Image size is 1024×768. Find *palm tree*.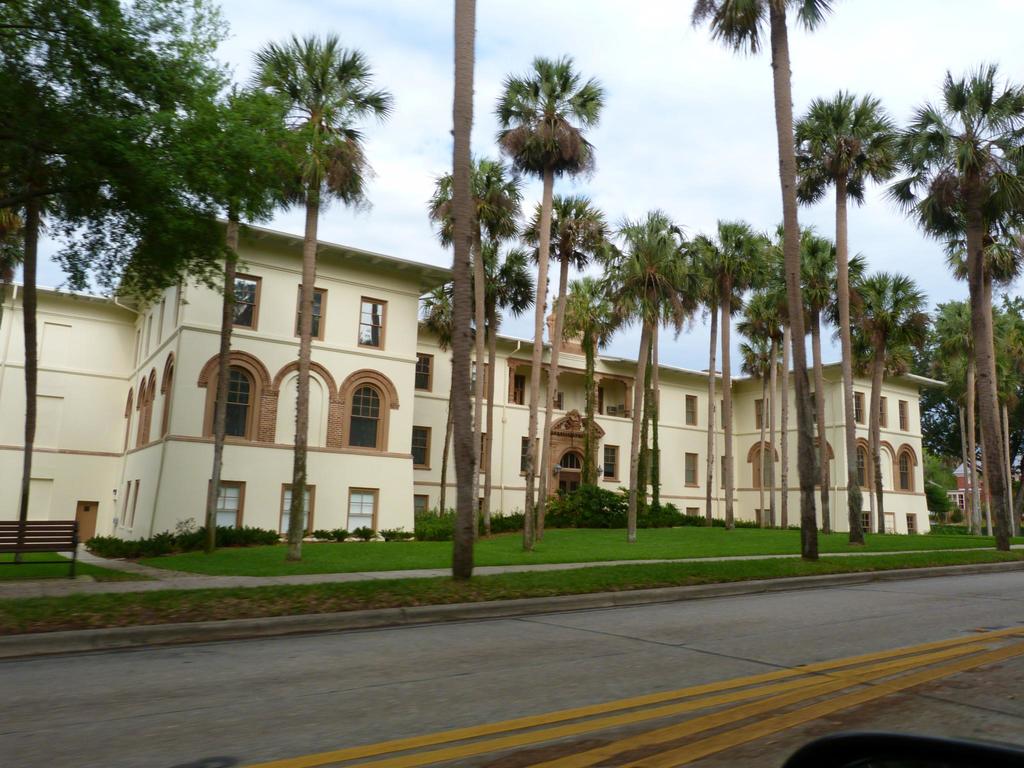
left=449, top=0, right=480, bottom=583.
